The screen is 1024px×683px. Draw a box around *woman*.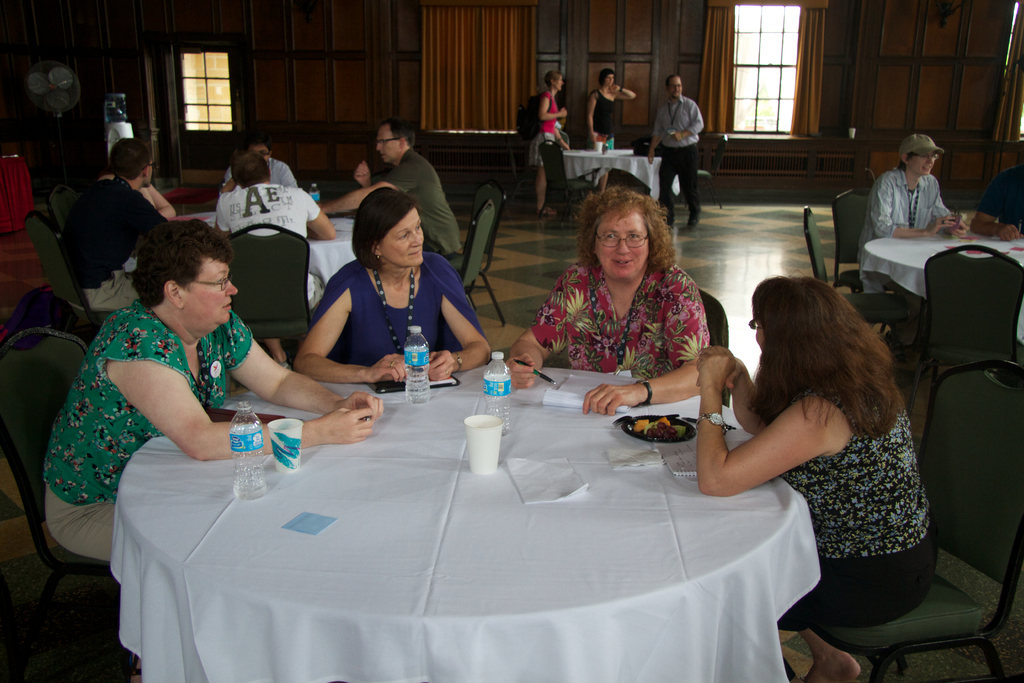
l=682, t=255, r=960, b=675.
